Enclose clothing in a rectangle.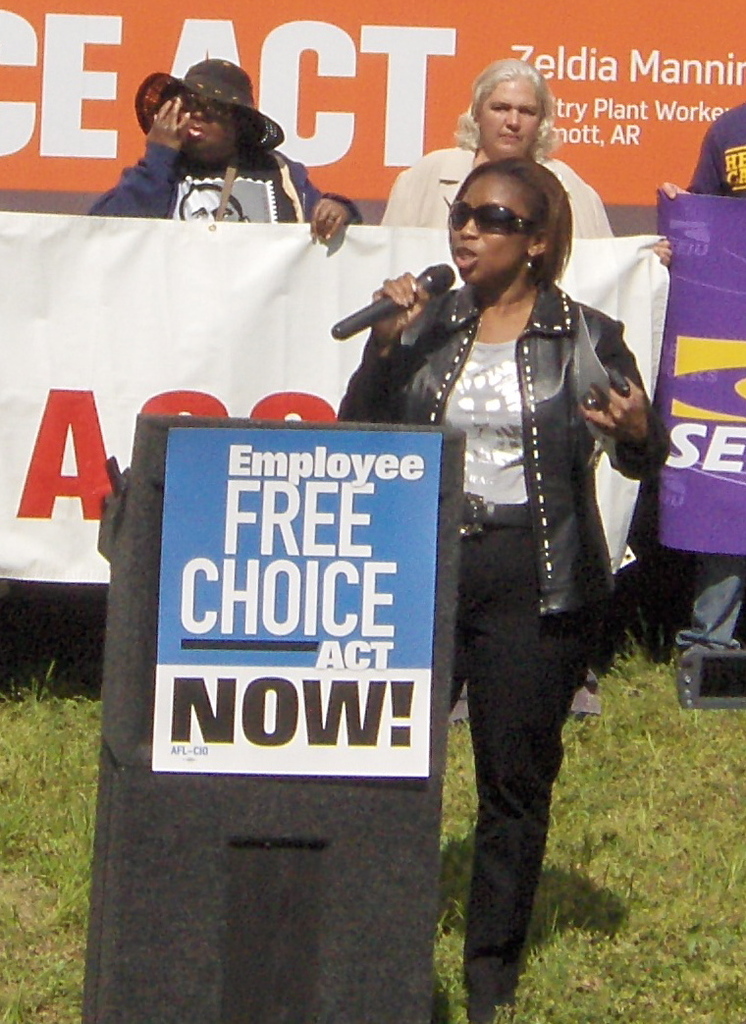
BBox(352, 195, 661, 873).
